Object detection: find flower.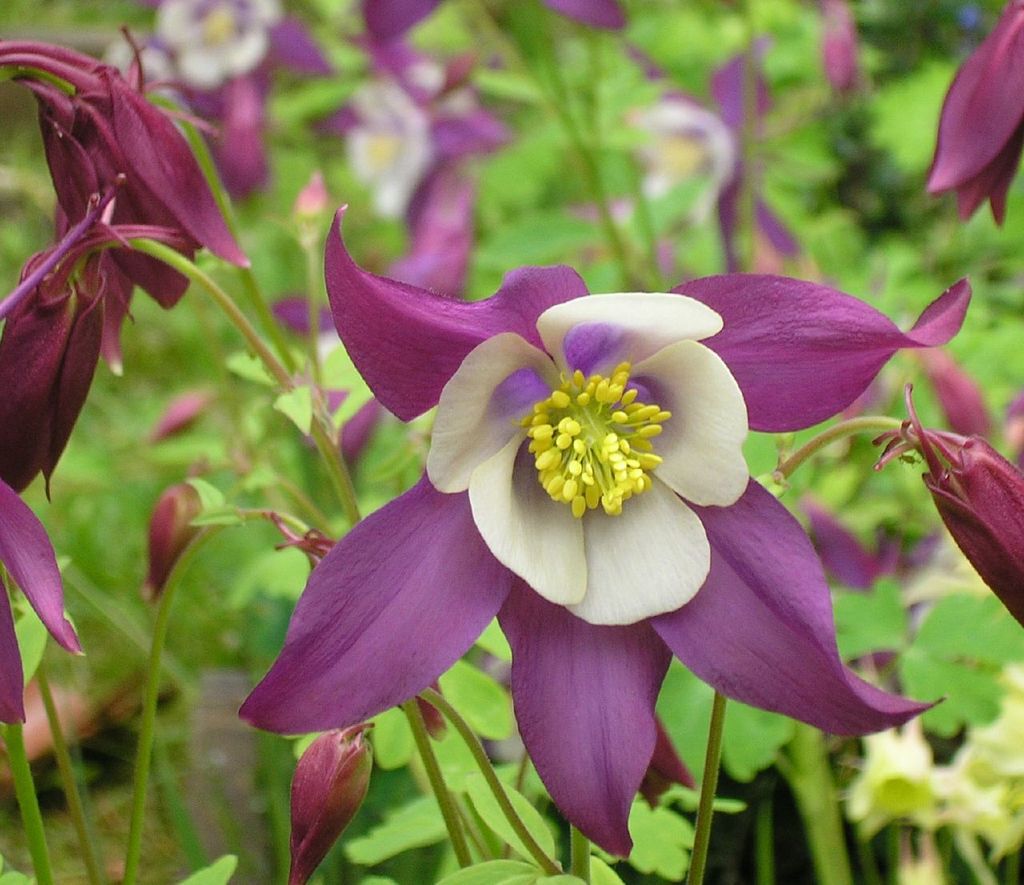
bbox=[592, 38, 843, 286].
